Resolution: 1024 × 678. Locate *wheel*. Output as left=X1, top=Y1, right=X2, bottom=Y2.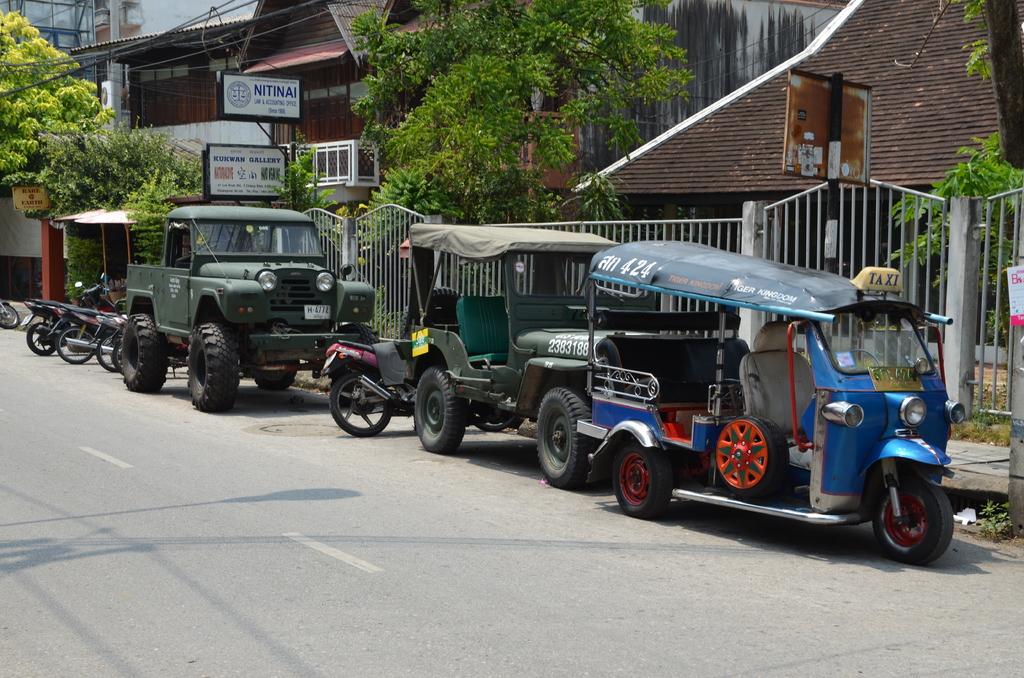
left=120, top=309, right=170, bottom=398.
